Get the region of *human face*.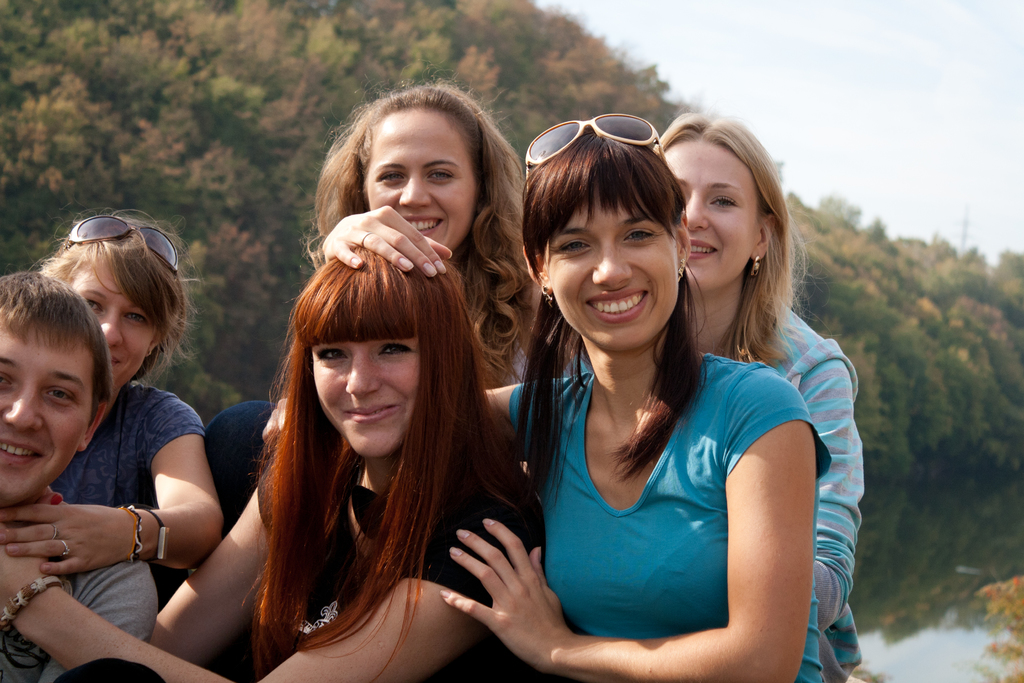
<region>70, 257, 157, 382</region>.
